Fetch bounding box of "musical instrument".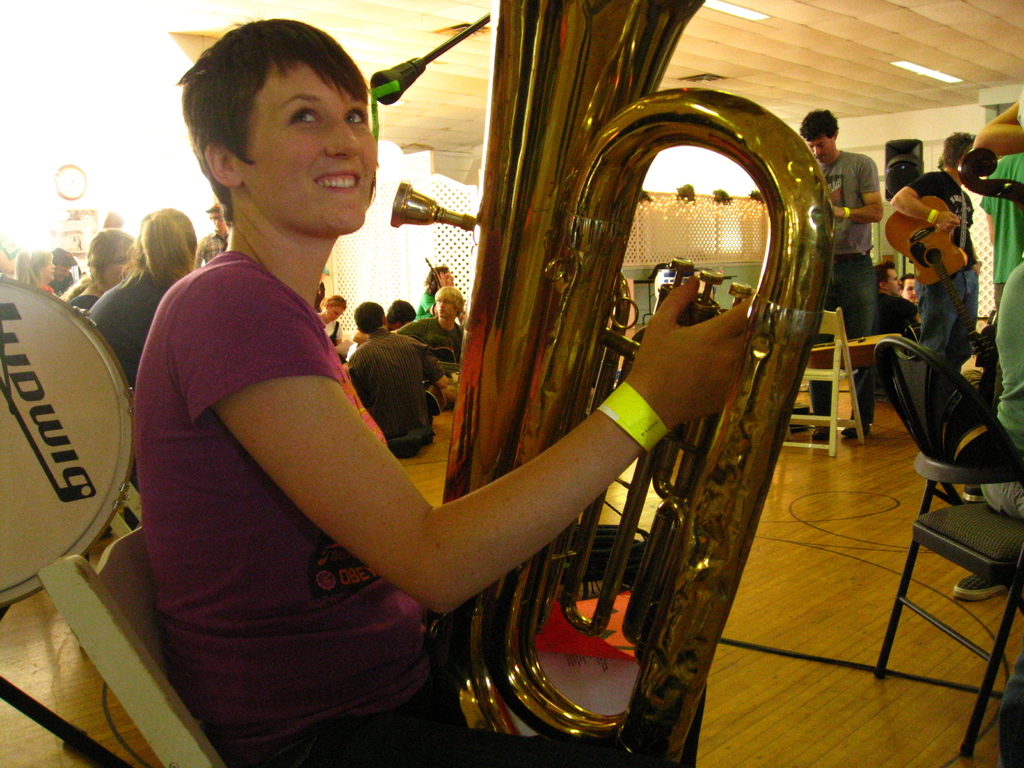
Bbox: (386,0,844,767).
